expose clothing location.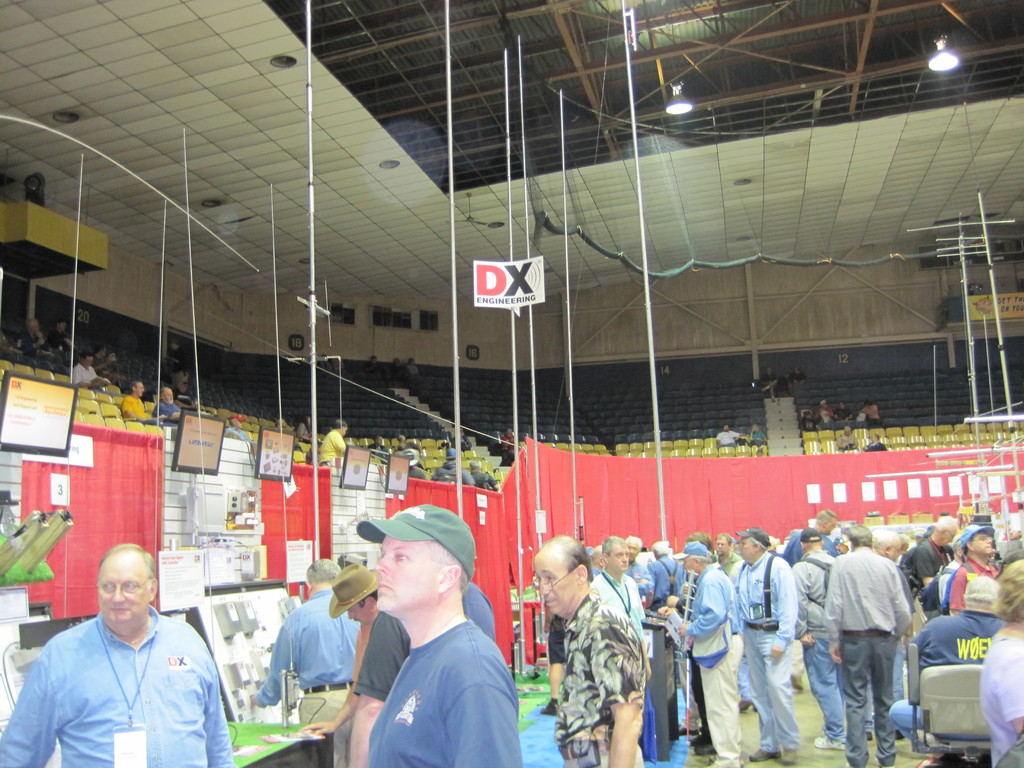
Exposed at [left=360, top=588, right=497, bottom=700].
